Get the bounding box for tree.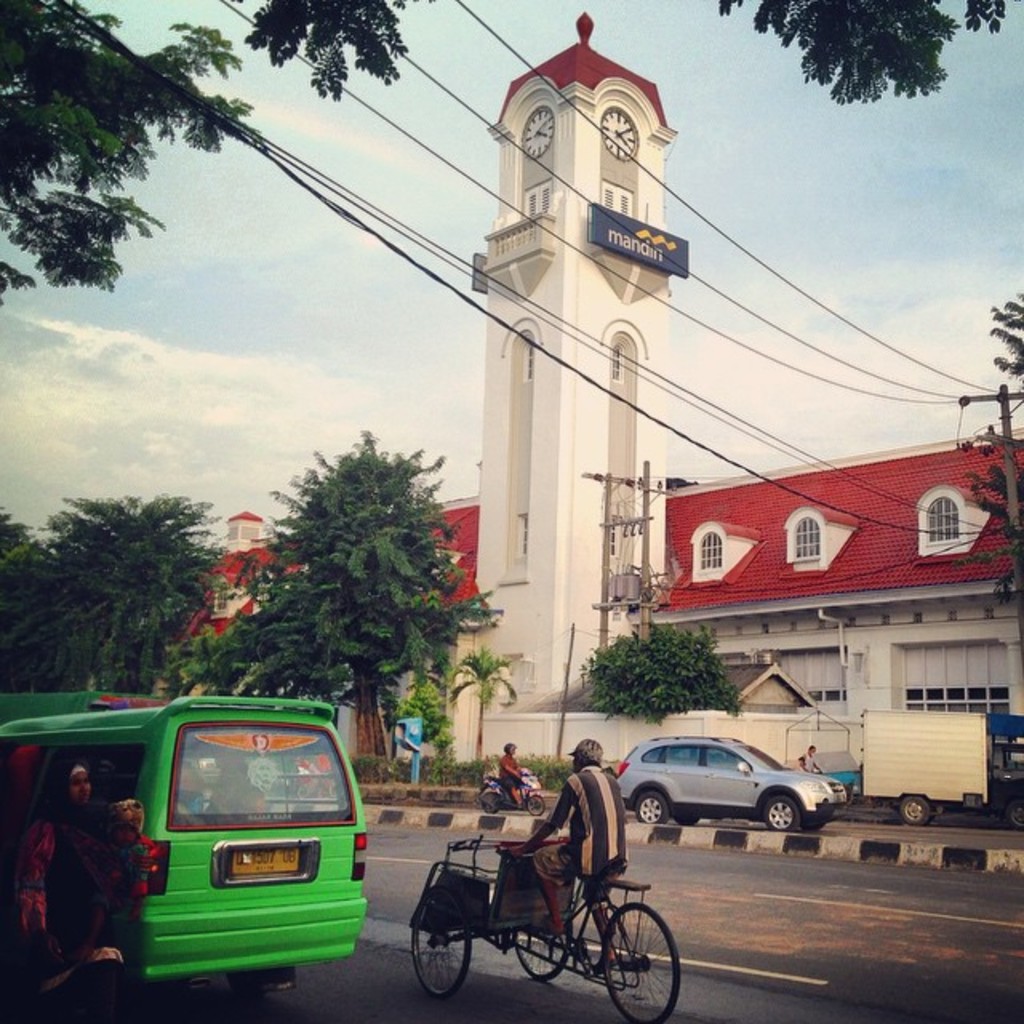
[394,675,456,766].
